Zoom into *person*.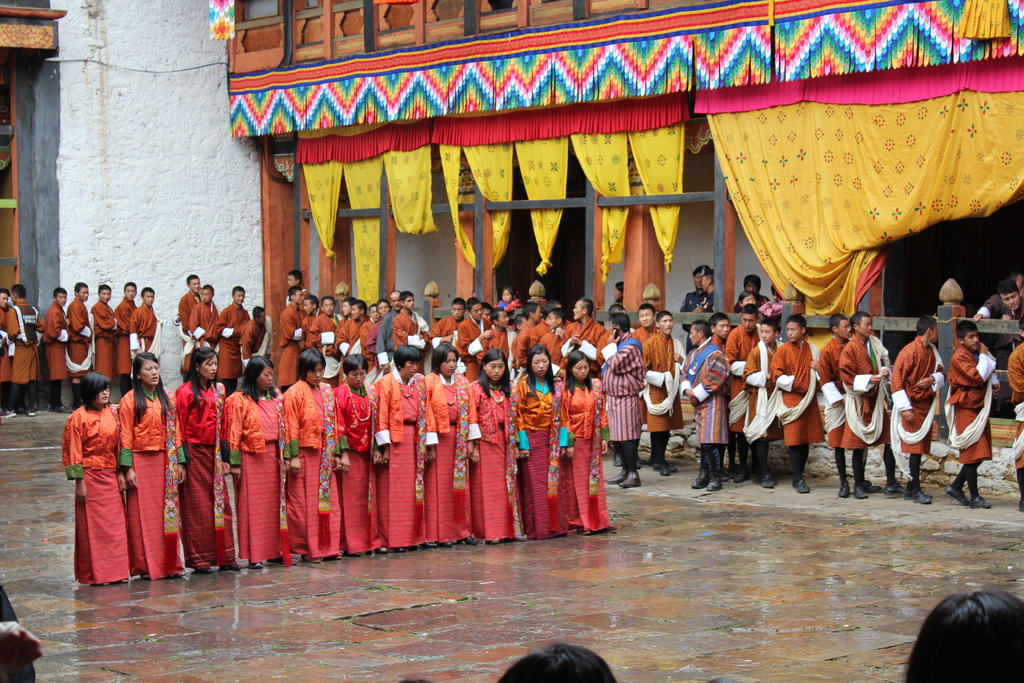
Zoom target: l=1000, t=312, r=1023, b=502.
